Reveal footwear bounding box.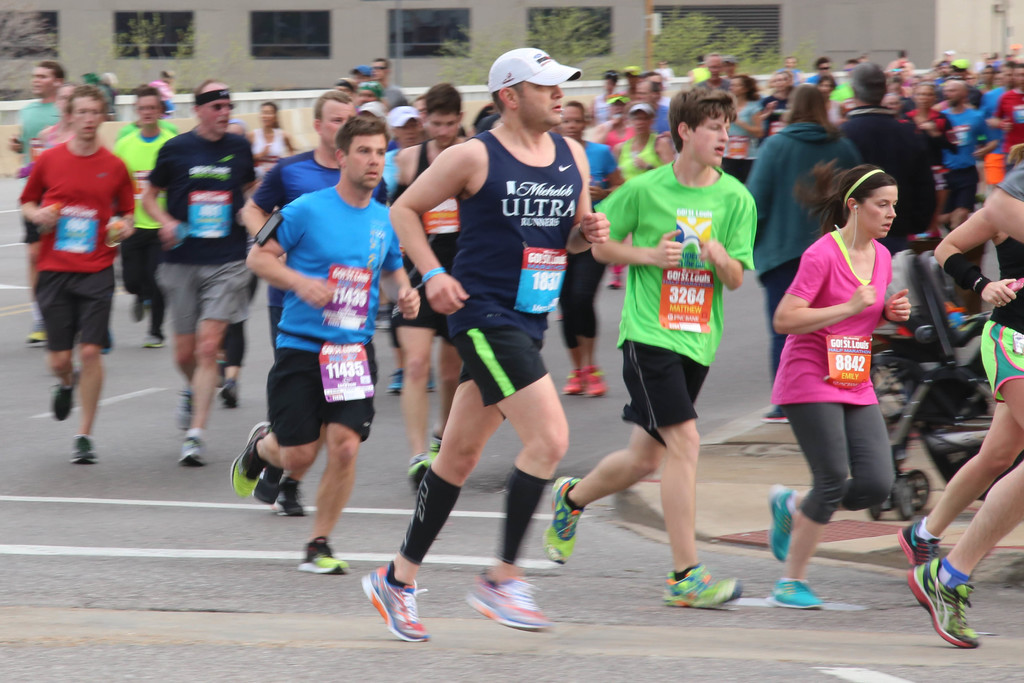
Revealed: 176:424:204:467.
